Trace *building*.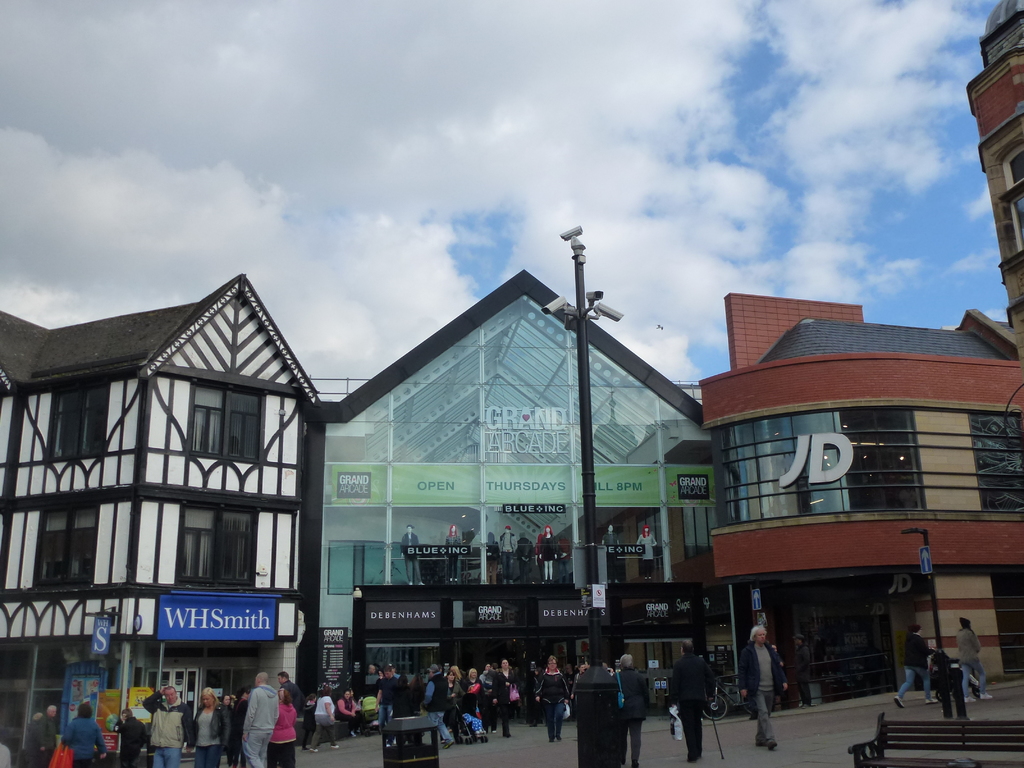
Traced to bbox(964, 0, 1023, 359).
